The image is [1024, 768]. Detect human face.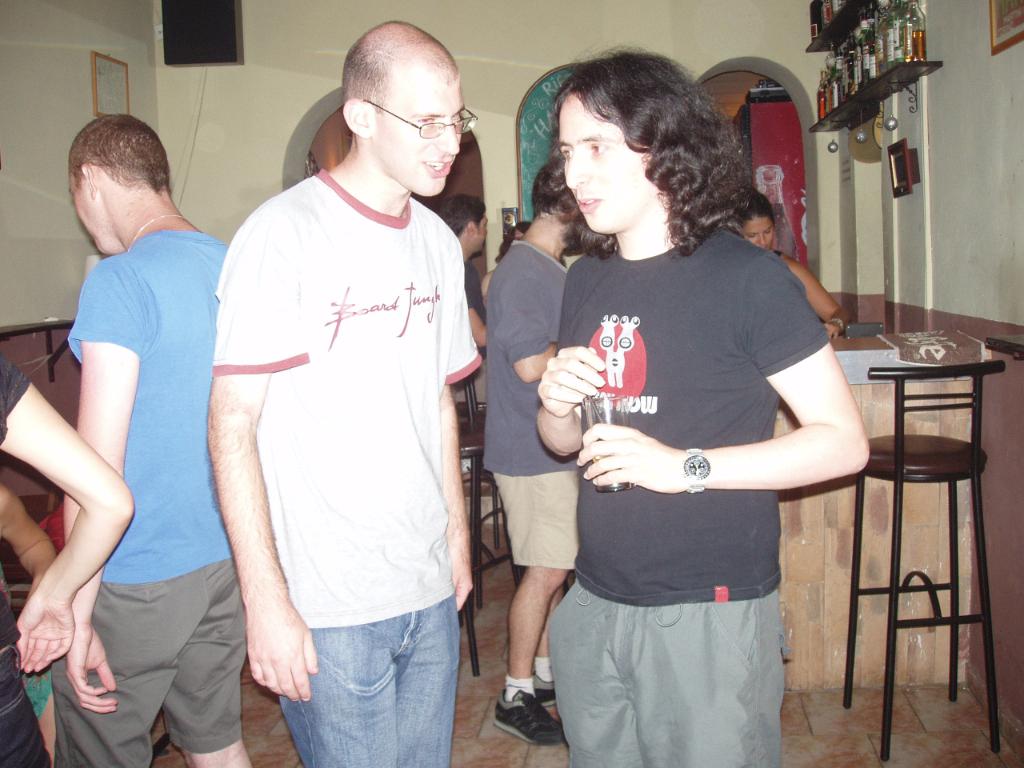
Detection: box=[555, 95, 653, 239].
